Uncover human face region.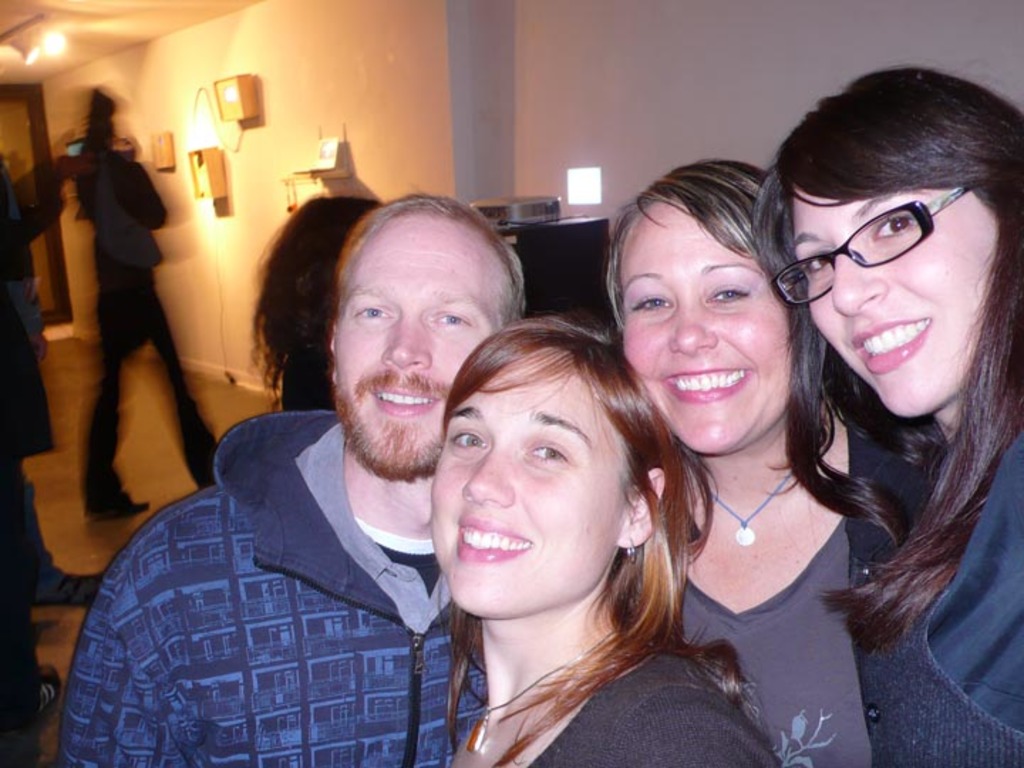
Uncovered: 781/179/1004/418.
